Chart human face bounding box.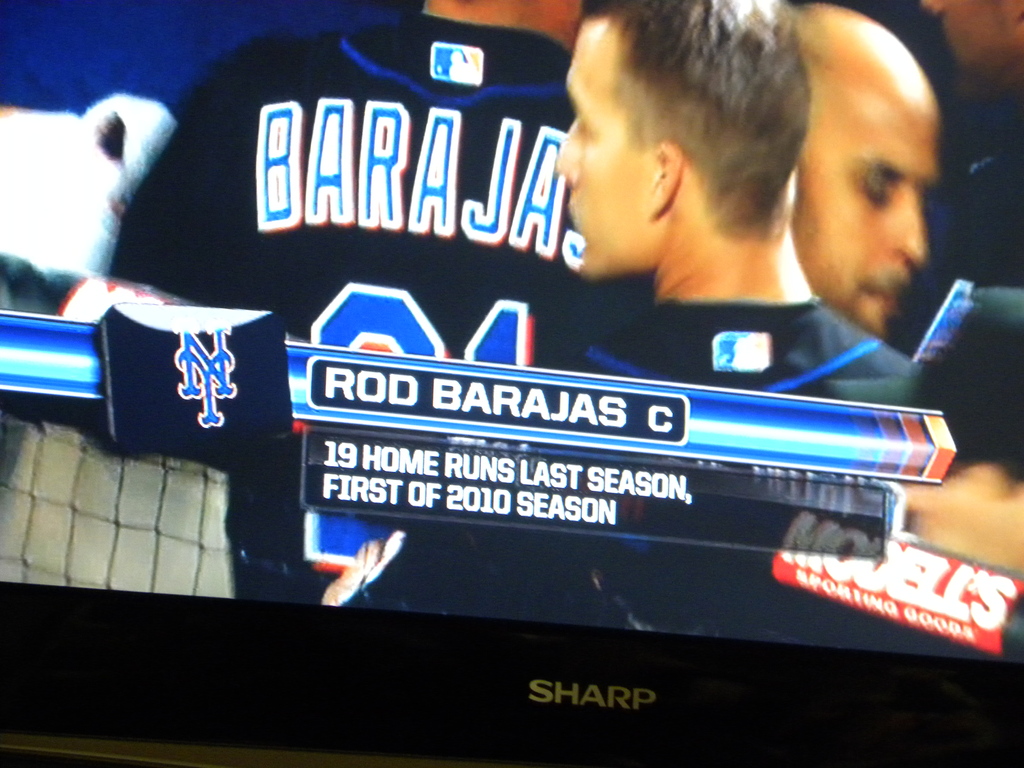
Charted: 559/23/657/289.
